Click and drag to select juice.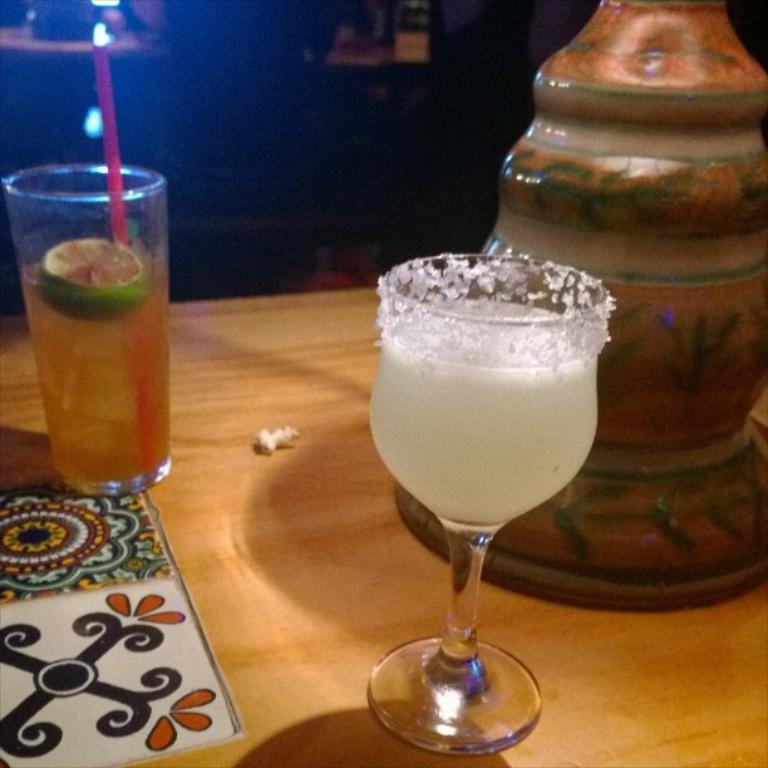
Selection: box=[18, 260, 184, 489].
